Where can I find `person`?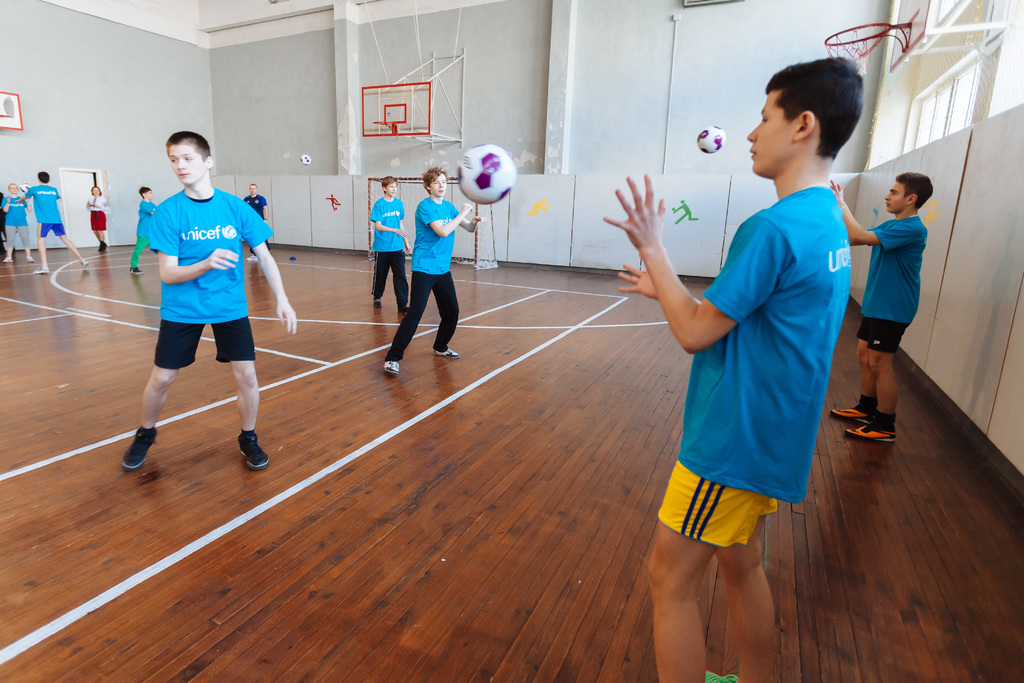
You can find it at (122,129,279,497).
